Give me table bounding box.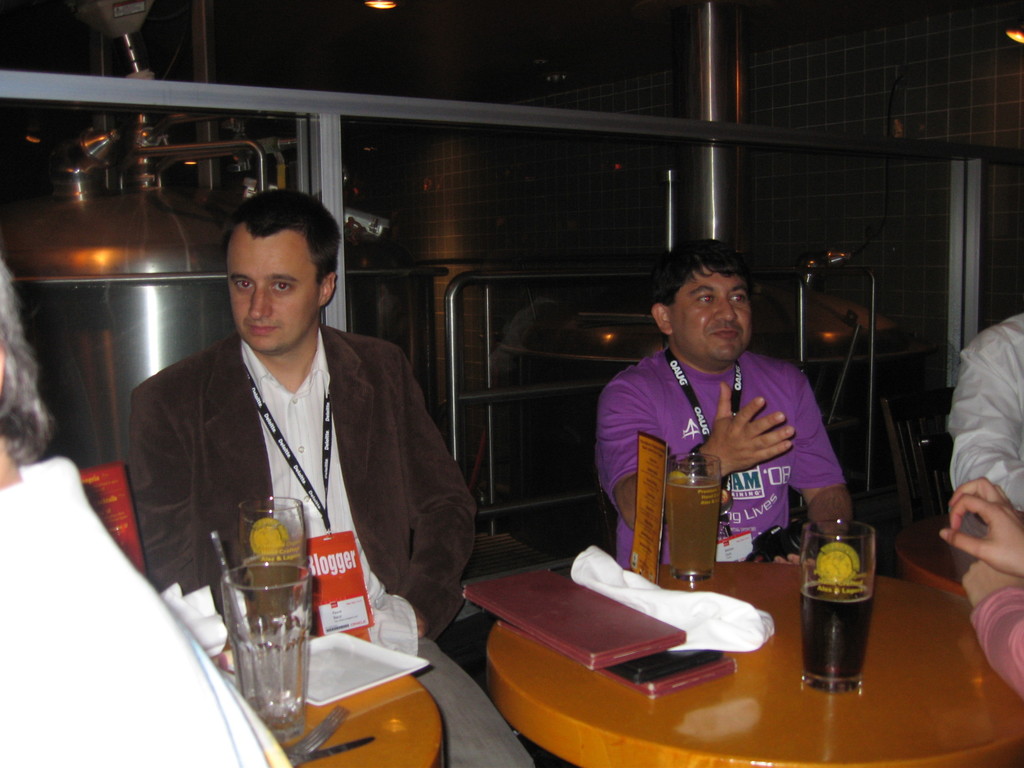
BBox(216, 633, 449, 767).
